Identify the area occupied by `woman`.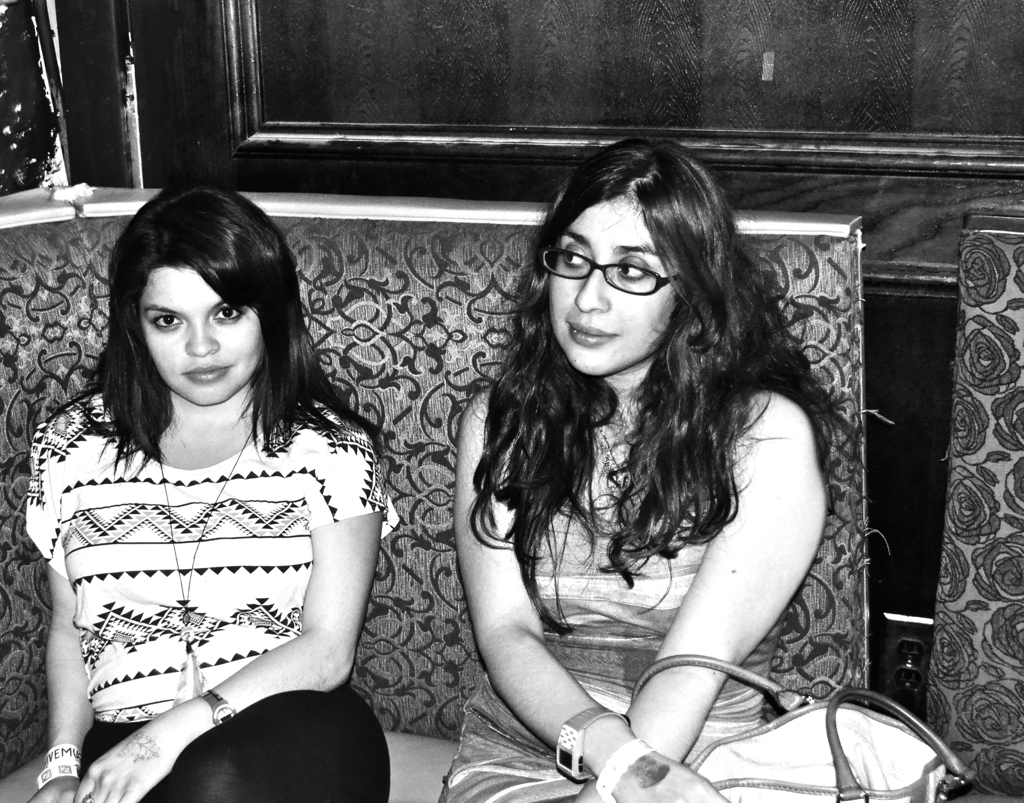
Area: detection(441, 135, 948, 802).
